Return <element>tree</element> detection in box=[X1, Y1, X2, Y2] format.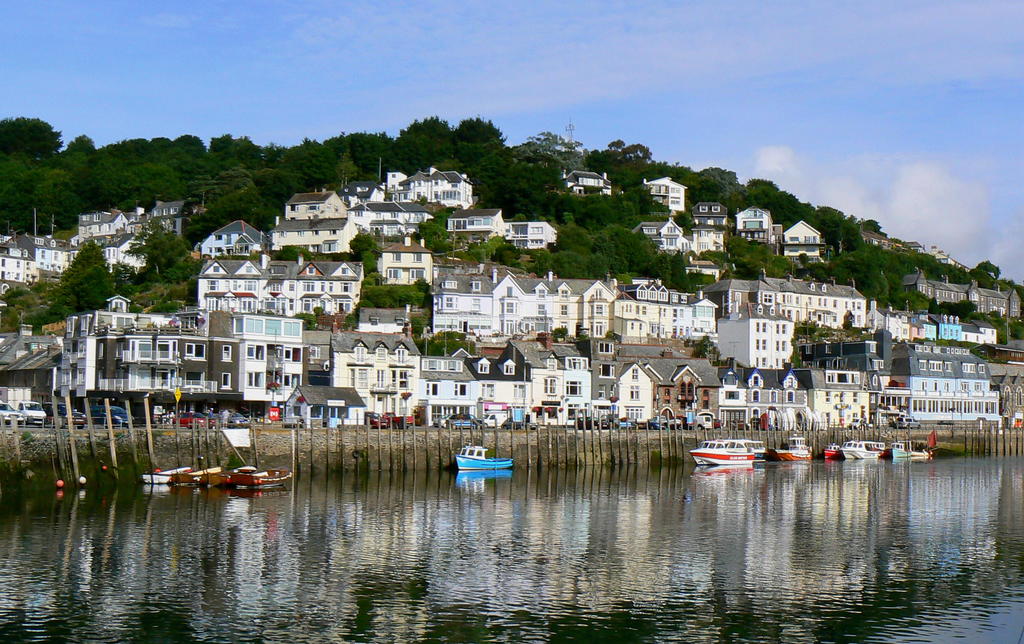
box=[36, 169, 95, 230].
